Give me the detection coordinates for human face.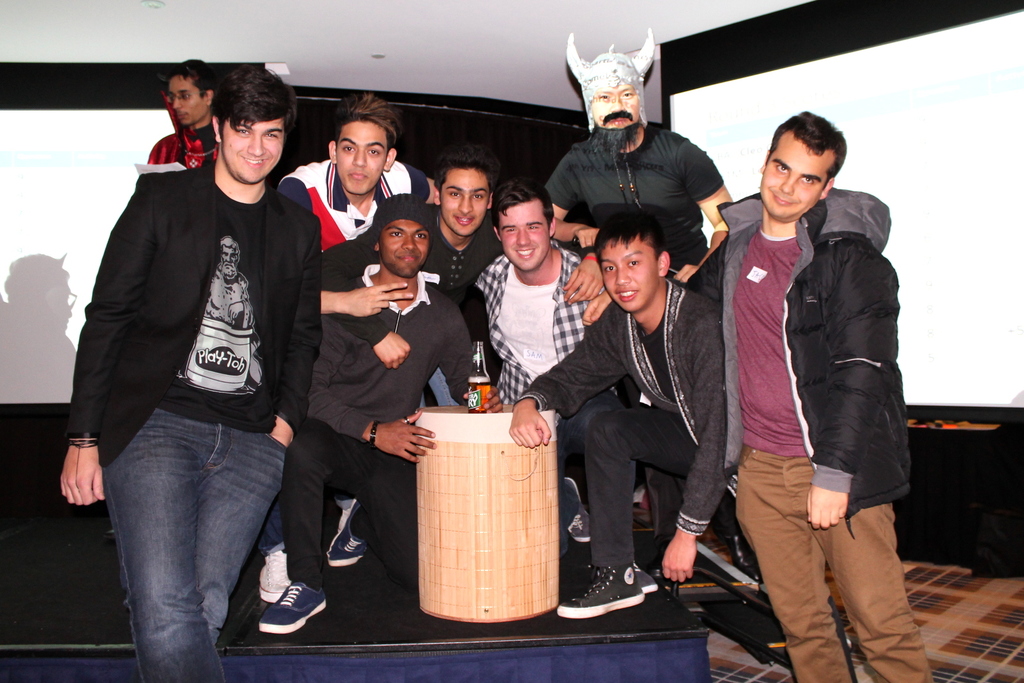
589,236,653,323.
